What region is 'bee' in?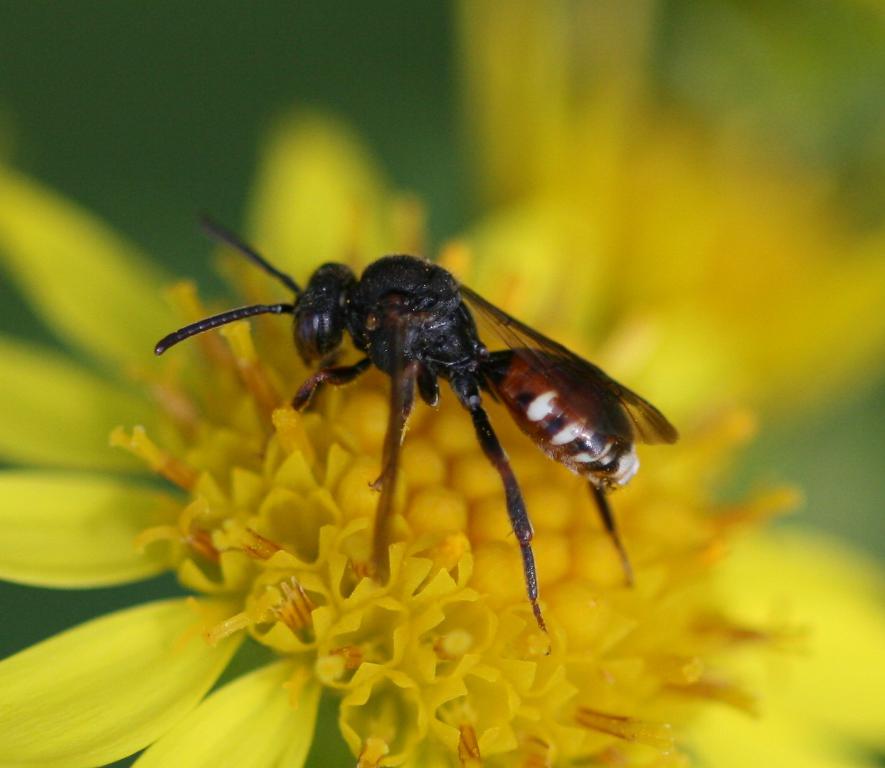
crop(132, 214, 684, 623).
